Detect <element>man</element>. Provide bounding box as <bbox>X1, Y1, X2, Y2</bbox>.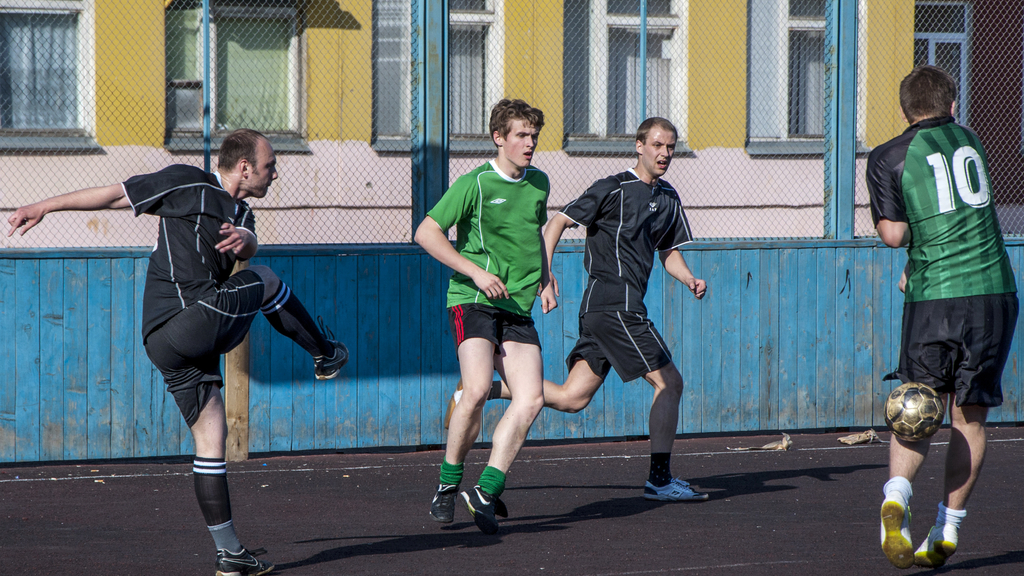
<bbox>446, 117, 714, 504</bbox>.
